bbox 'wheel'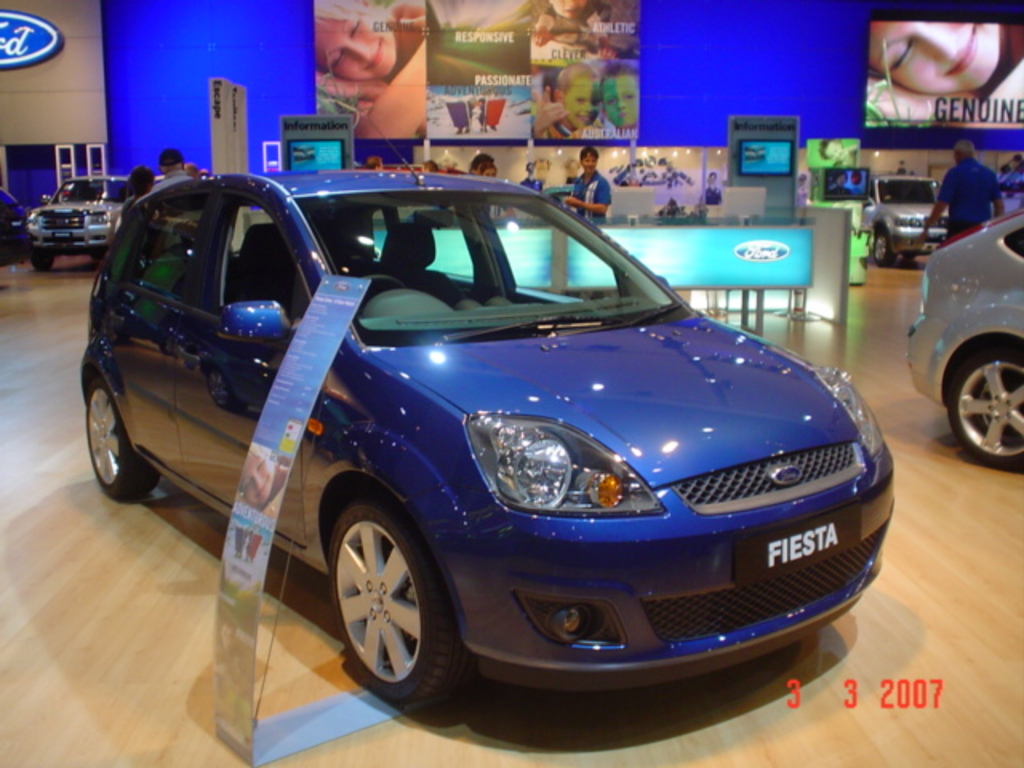
BBox(875, 229, 898, 270)
